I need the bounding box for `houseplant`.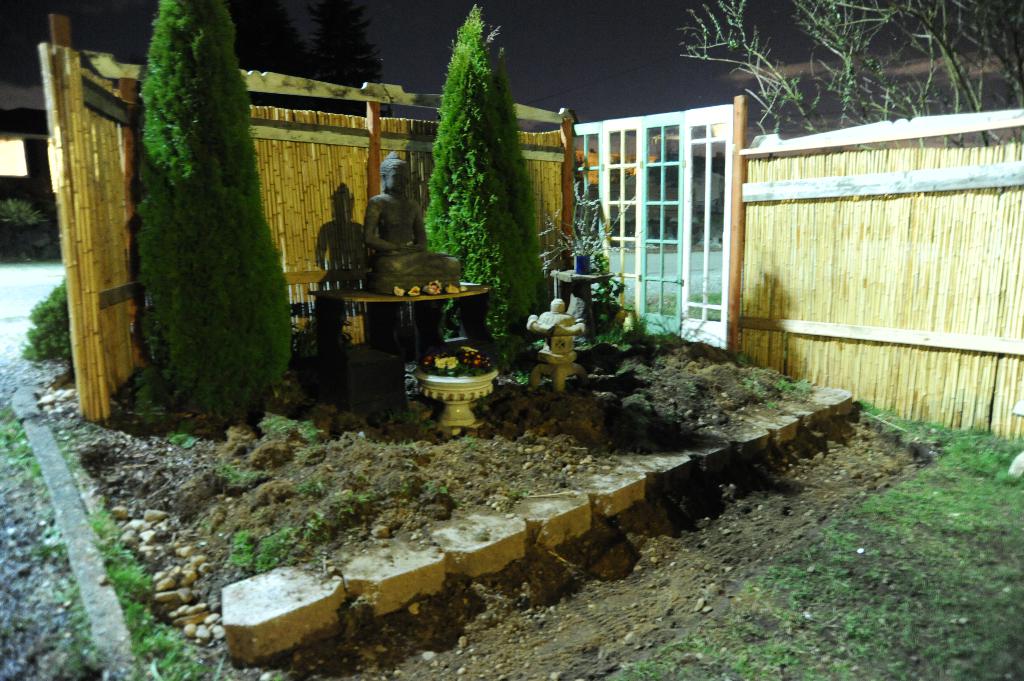
Here it is: x1=413, y1=340, x2=499, y2=433.
